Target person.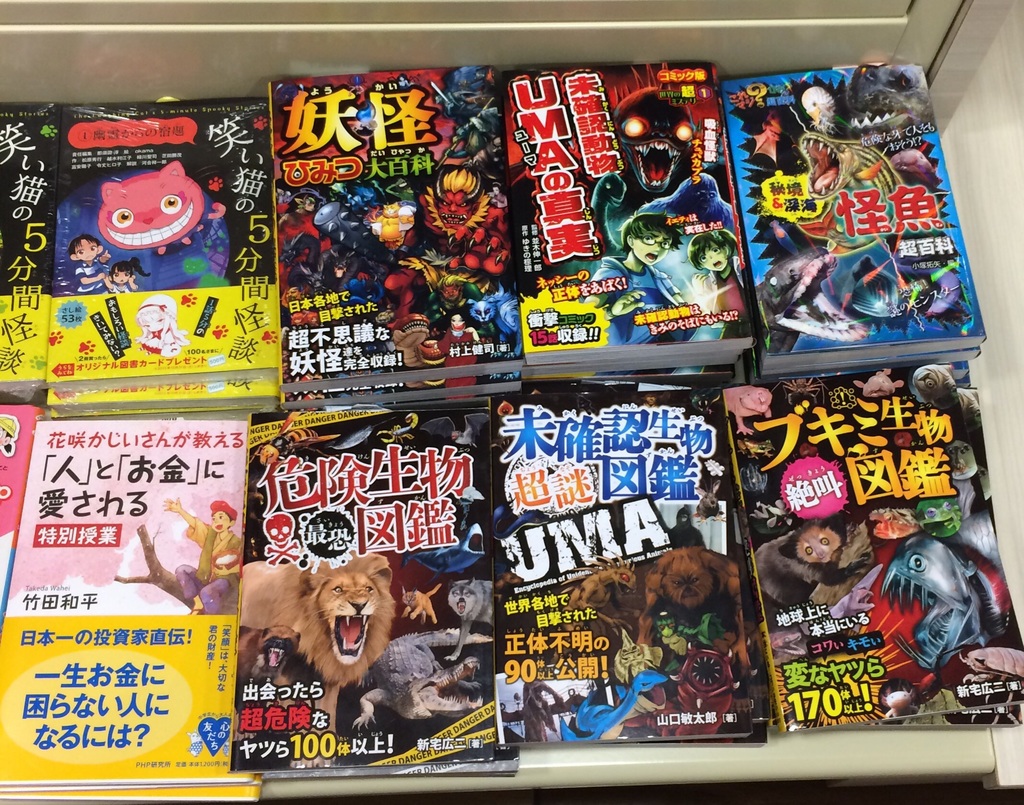
Target region: (left=163, top=502, right=246, bottom=618).
